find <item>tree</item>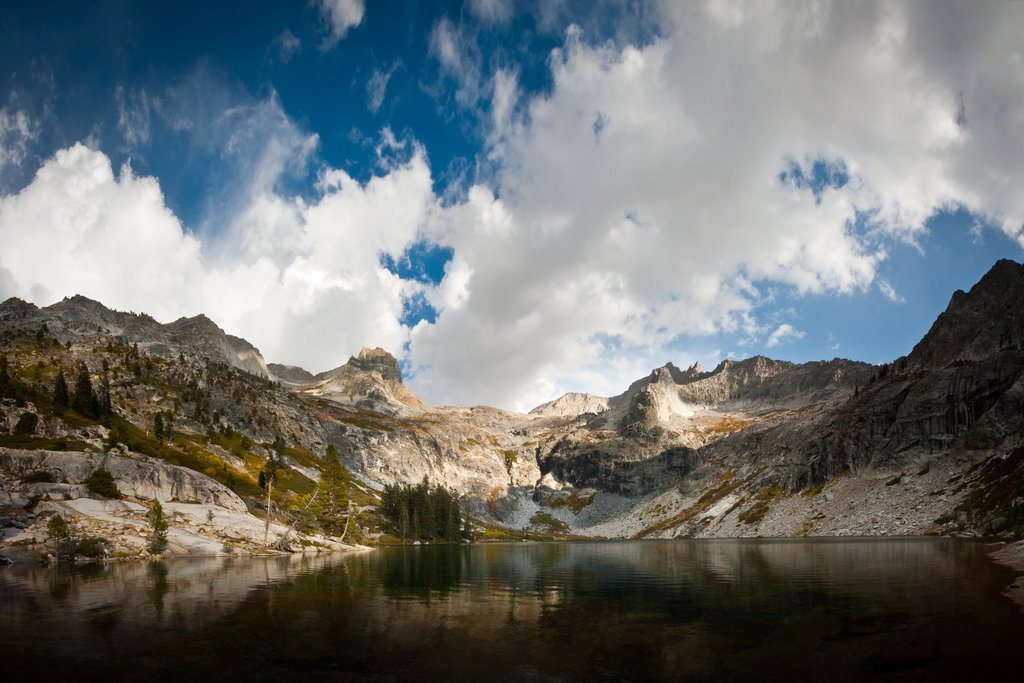
<box>303,440,356,545</box>
